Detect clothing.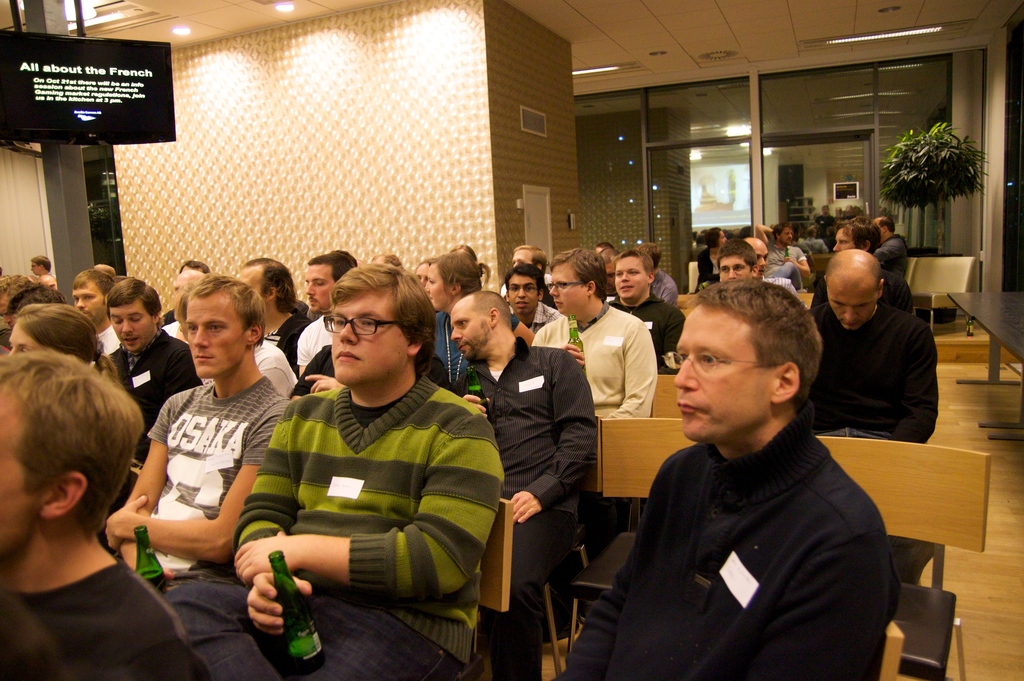
Detected at (left=813, top=288, right=940, bottom=439).
